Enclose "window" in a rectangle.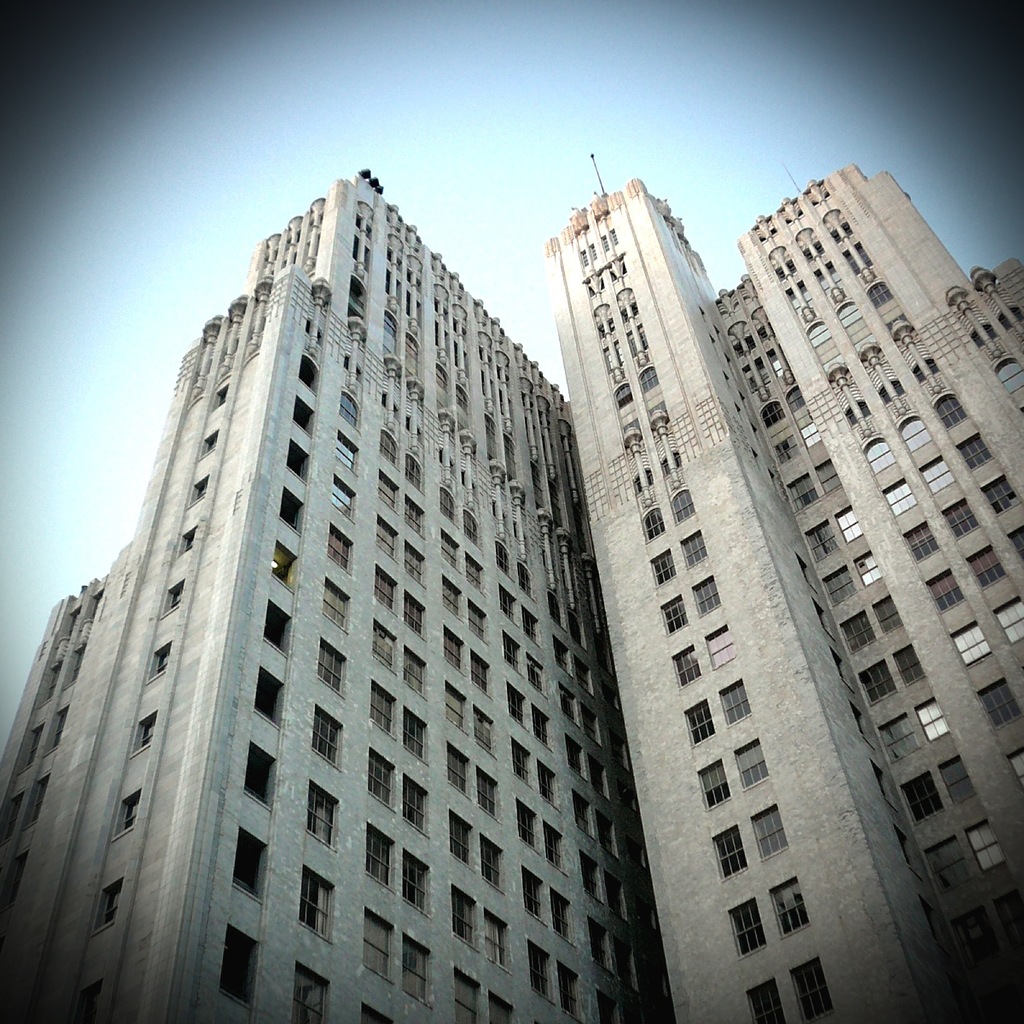
680/698/715/746.
